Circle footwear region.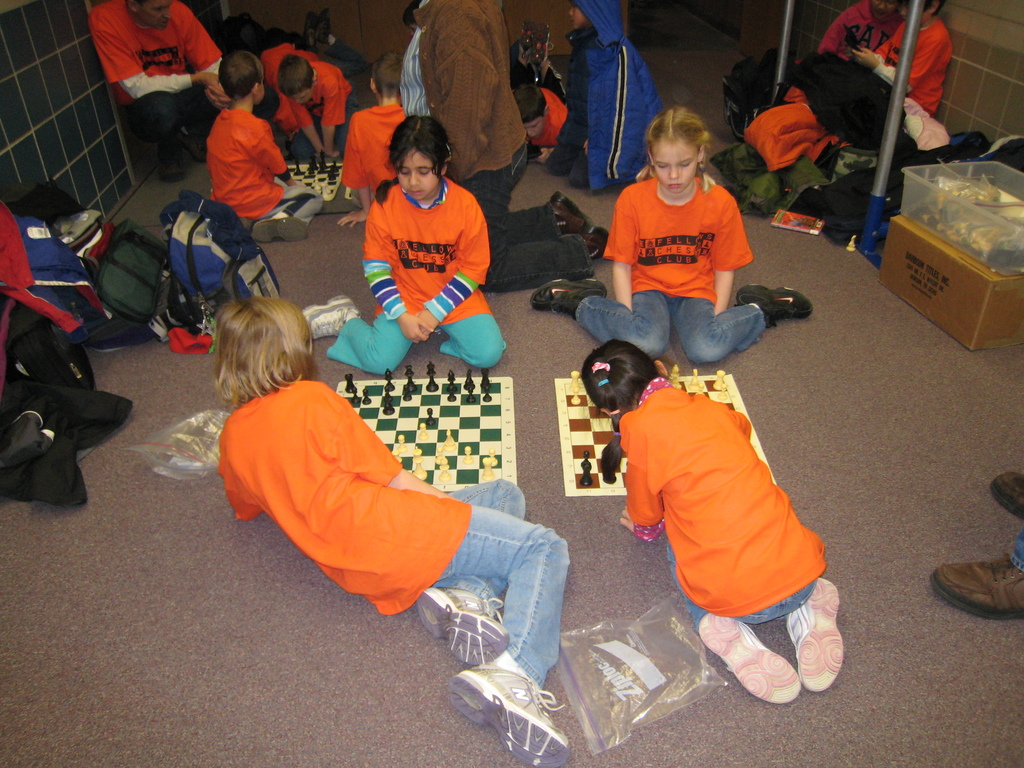
Region: 785, 577, 844, 668.
